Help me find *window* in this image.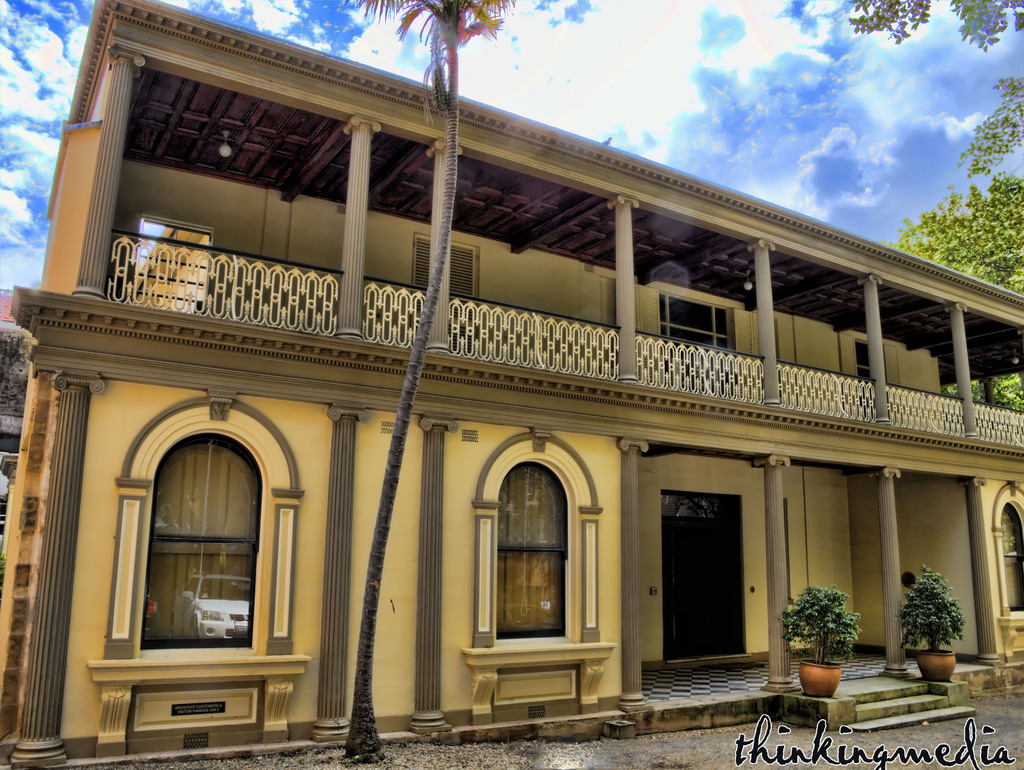
Found it: [x1=147, y1=433, x2=266, y2=655].
